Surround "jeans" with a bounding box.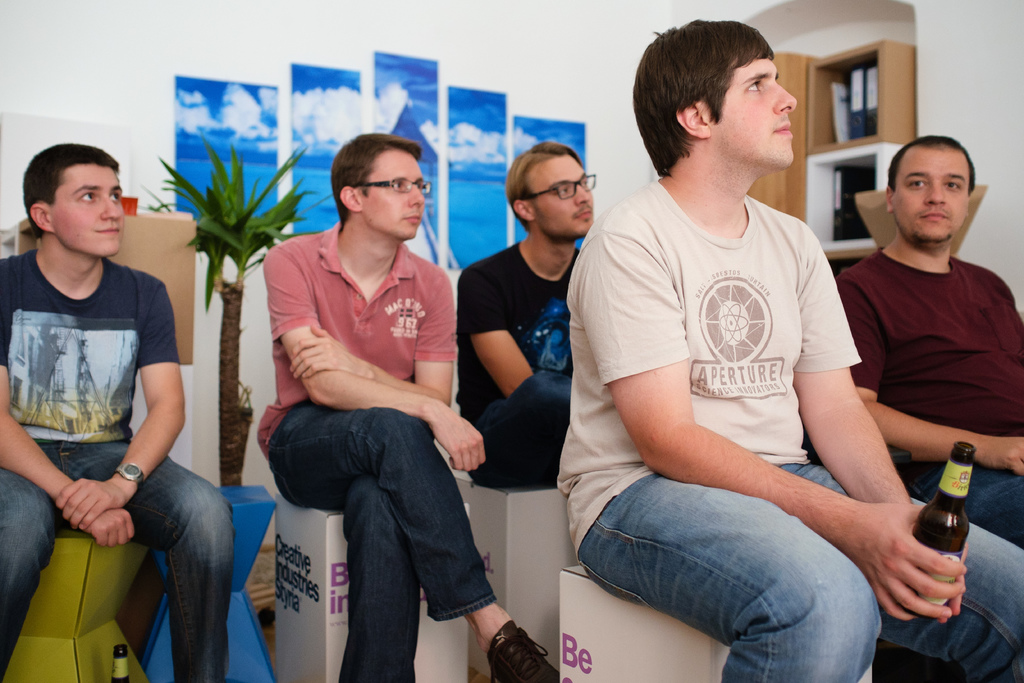
bbox=[0, 440, 234, 682].
